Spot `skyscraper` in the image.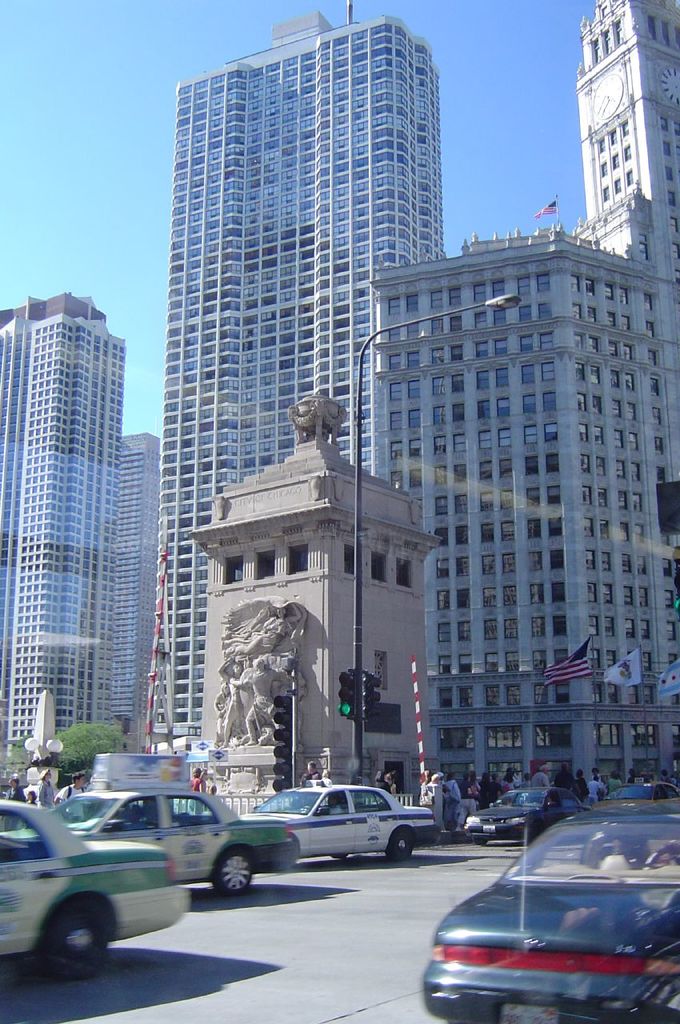
`skyscraper` found at 590,2,678,214.
